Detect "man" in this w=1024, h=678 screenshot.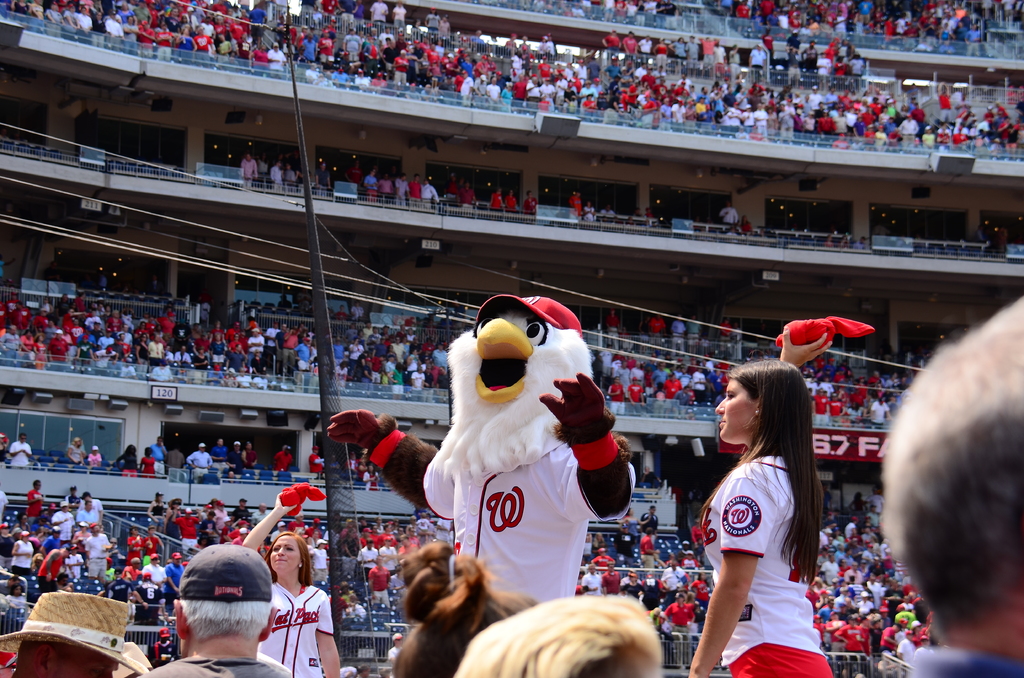
Detection: box=[138, 569, 163, 601].
